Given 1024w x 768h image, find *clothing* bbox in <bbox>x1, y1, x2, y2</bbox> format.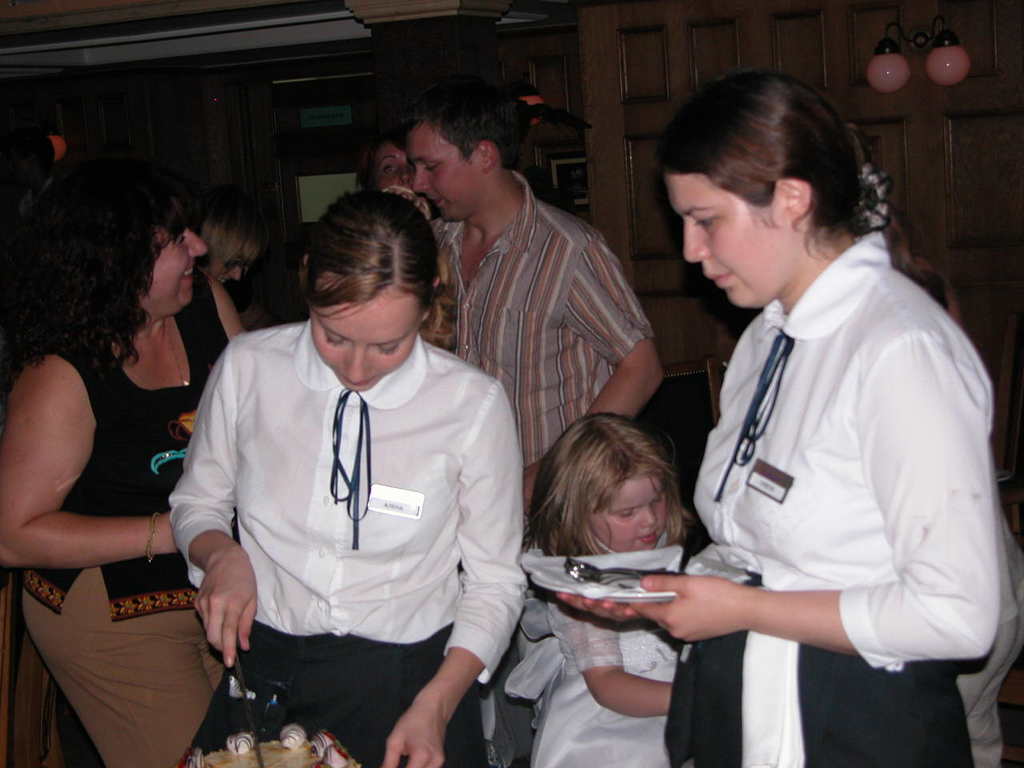
<bbox>428, 166, 652, 464</bbox>.
